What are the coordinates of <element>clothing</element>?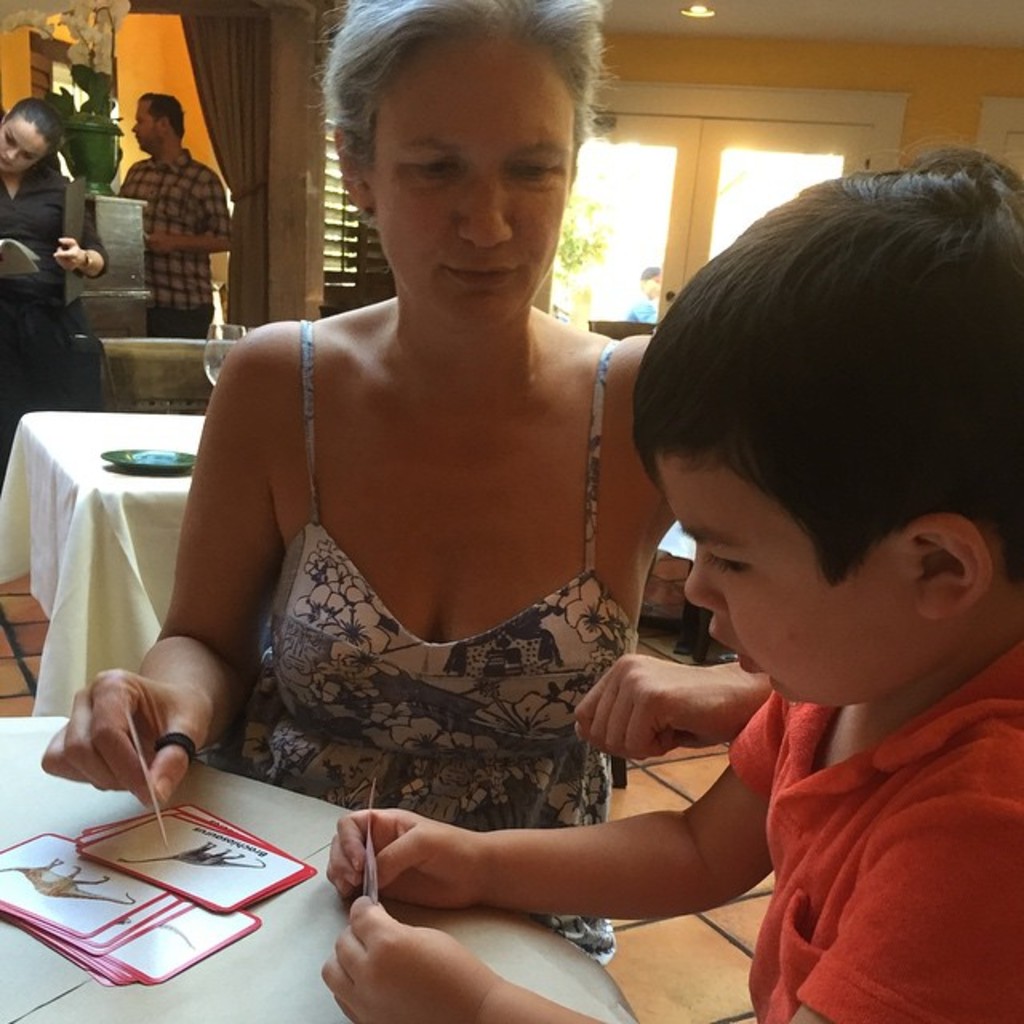
detection(0, 160, 106, 414).
